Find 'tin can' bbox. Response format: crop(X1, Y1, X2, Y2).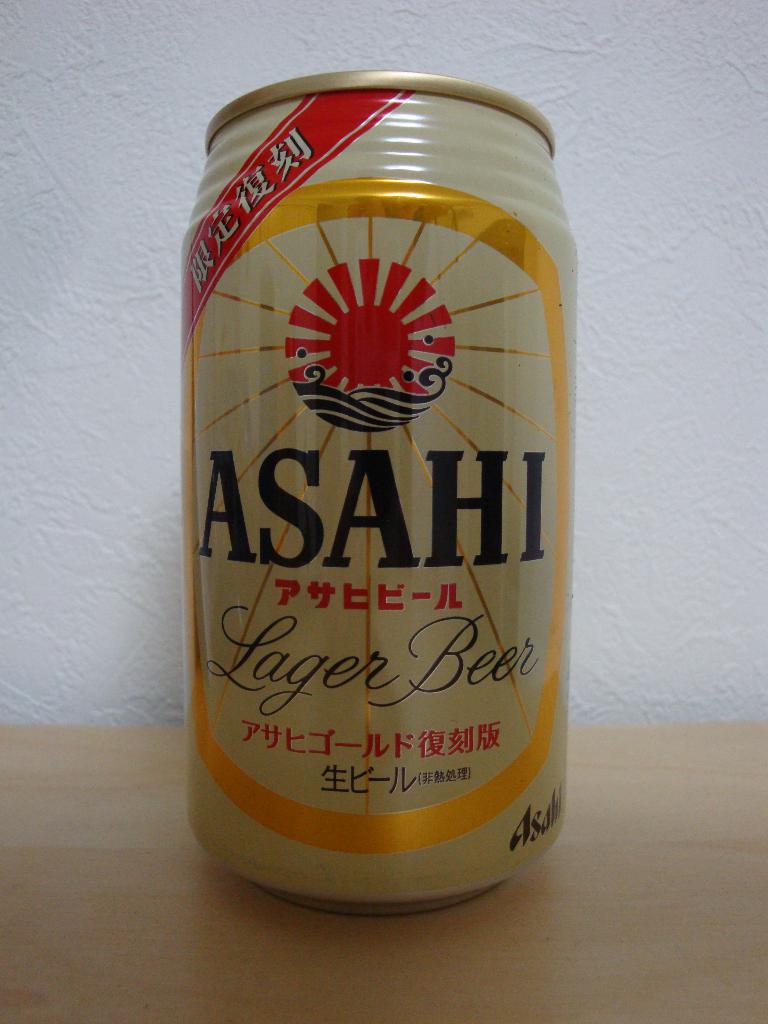
crop(186, 67, 573, 916).
